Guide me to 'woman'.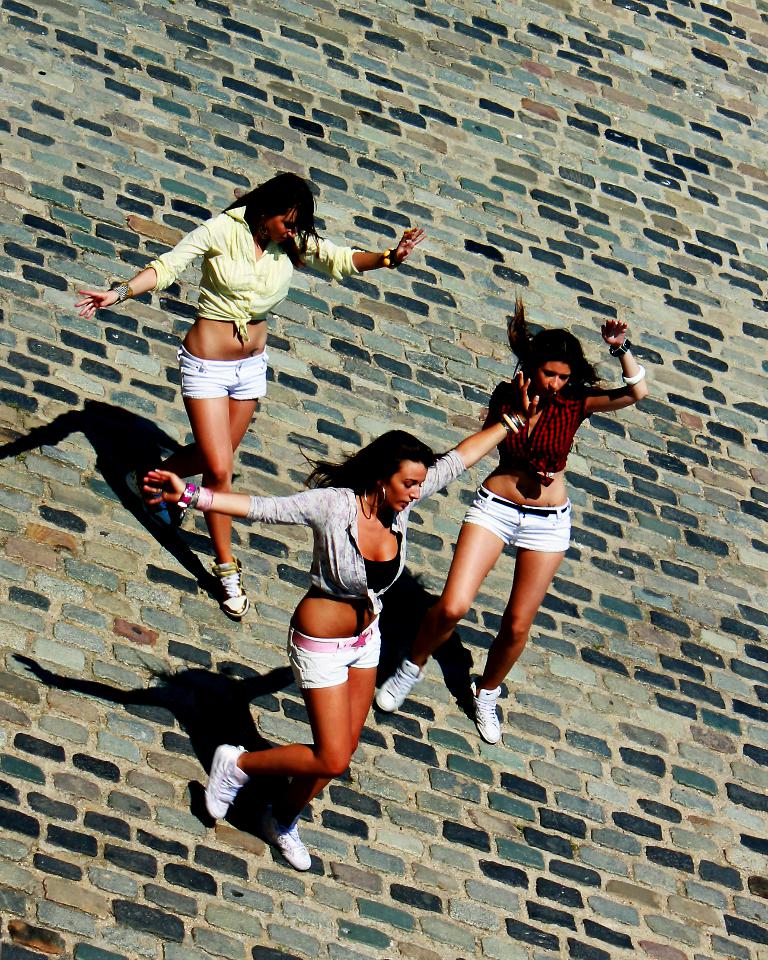
Guidance: <bbox>372, 296, 652, 748</bbox>.
